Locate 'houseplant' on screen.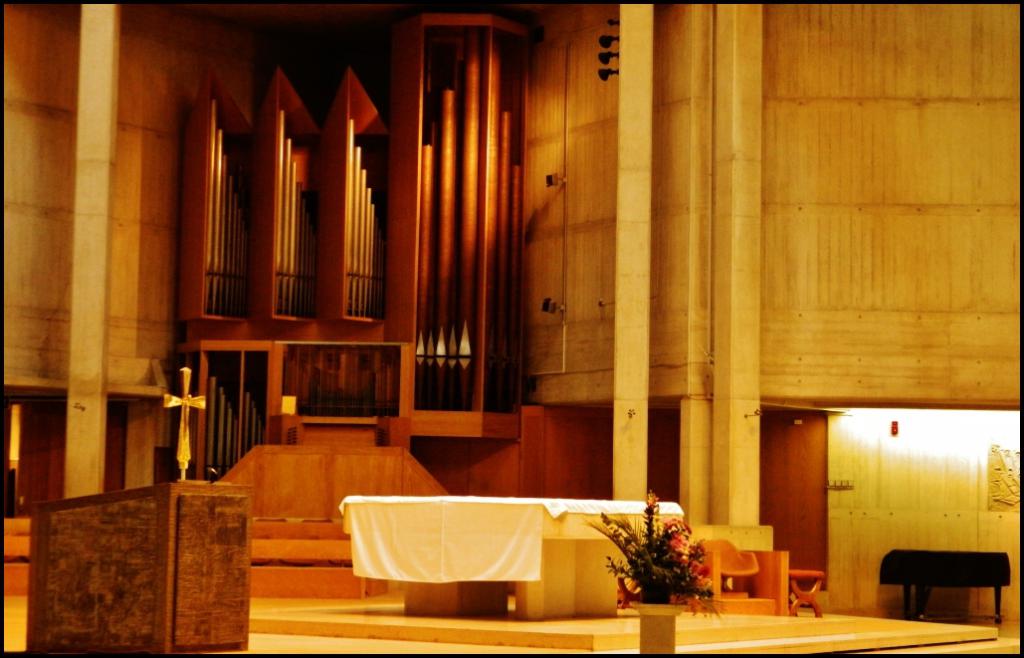
On screen at [left=575, top=482, right=730, bottom=619].
